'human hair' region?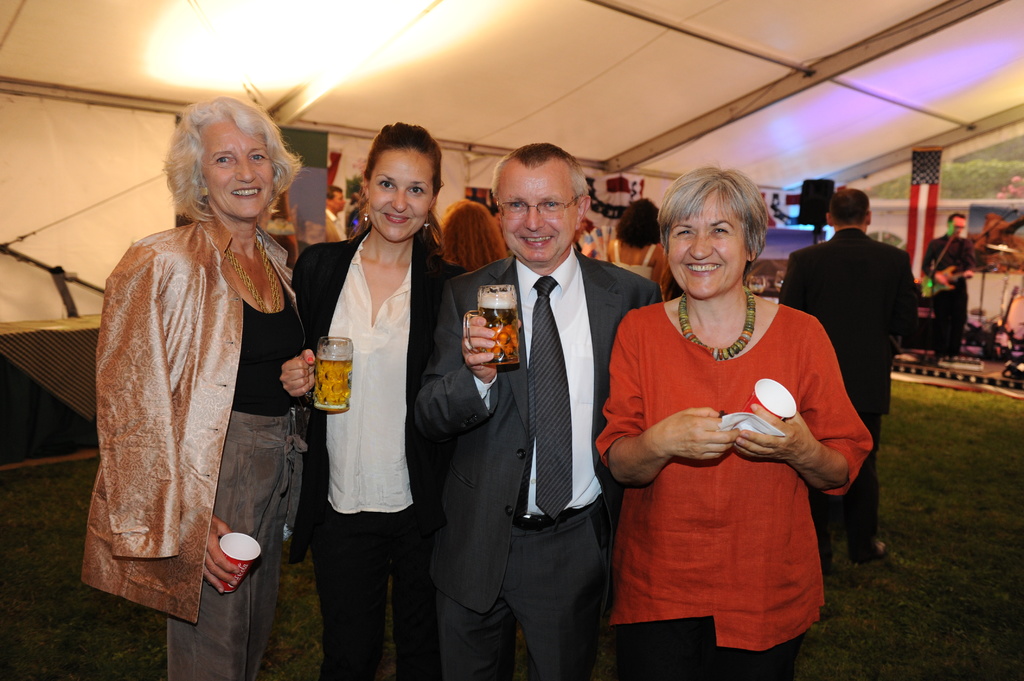
(left=436, top=191, right=504, bottom=269)
